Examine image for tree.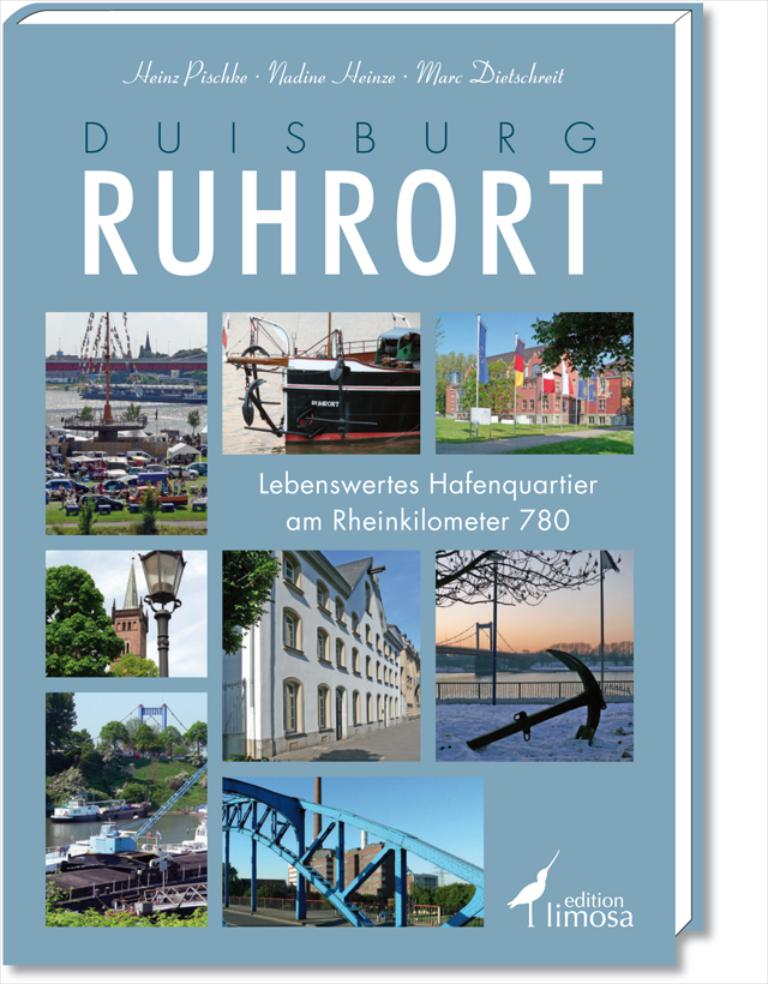
Examination result: box(131, 721, 166, 762).
